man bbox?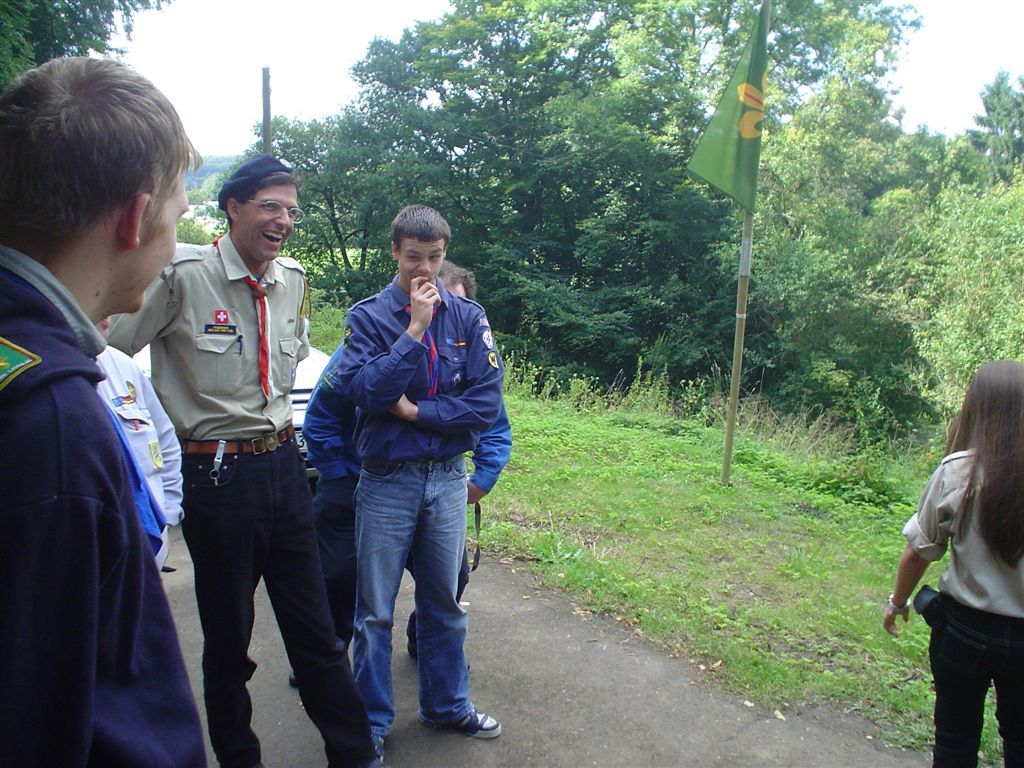
334:203:501:767
